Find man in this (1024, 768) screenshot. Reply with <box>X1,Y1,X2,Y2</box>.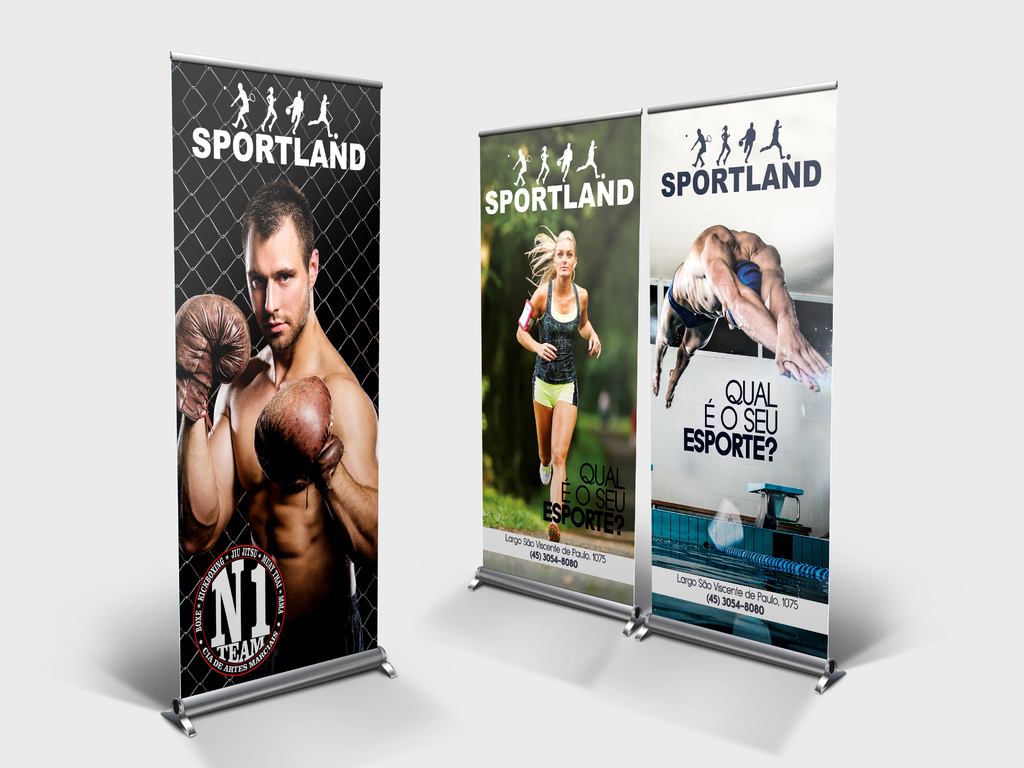
<box>578,140,600,179</box>.
